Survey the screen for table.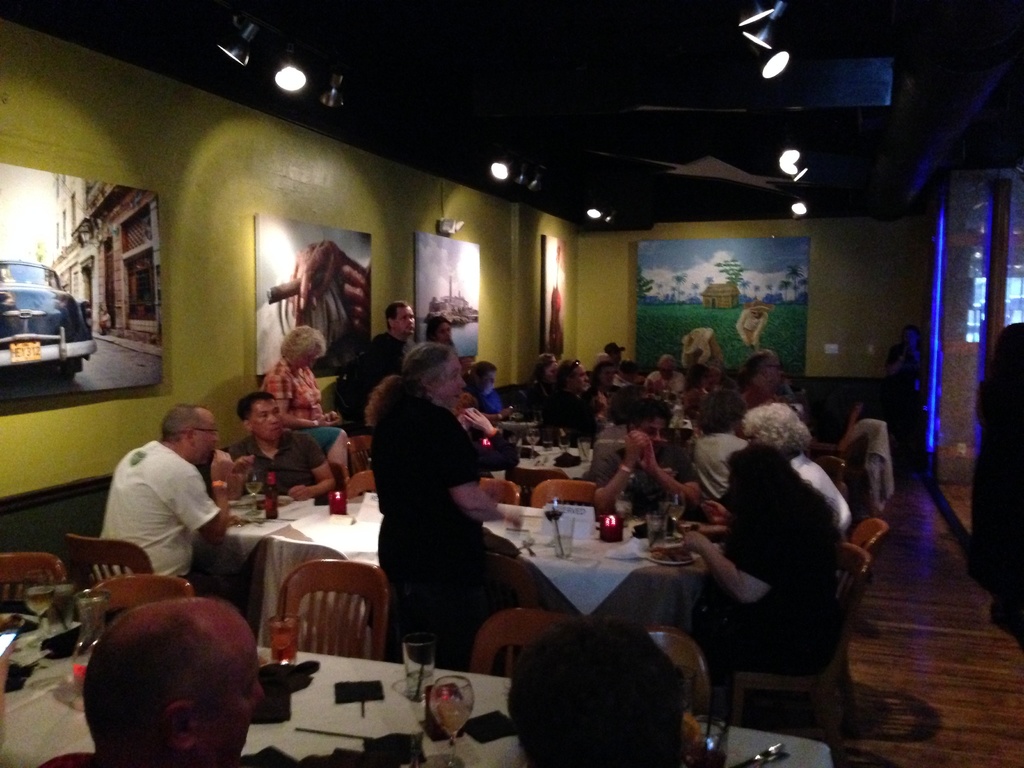
Survey found: <region>489, 444, 612, 478</region>.
